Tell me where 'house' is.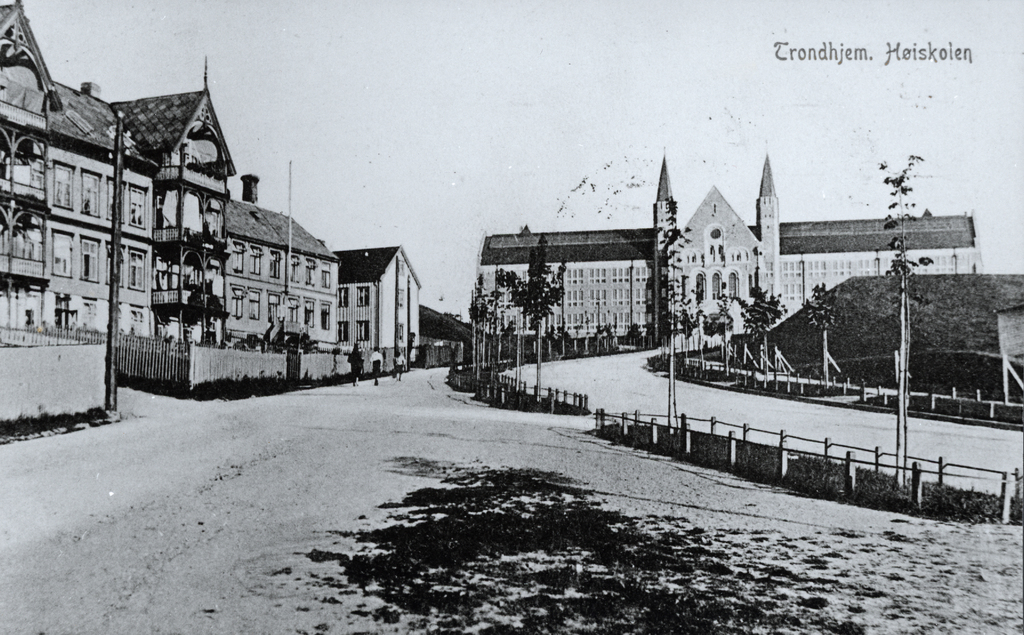
'house' is at <region>115, 85, 228, 355</region>.
